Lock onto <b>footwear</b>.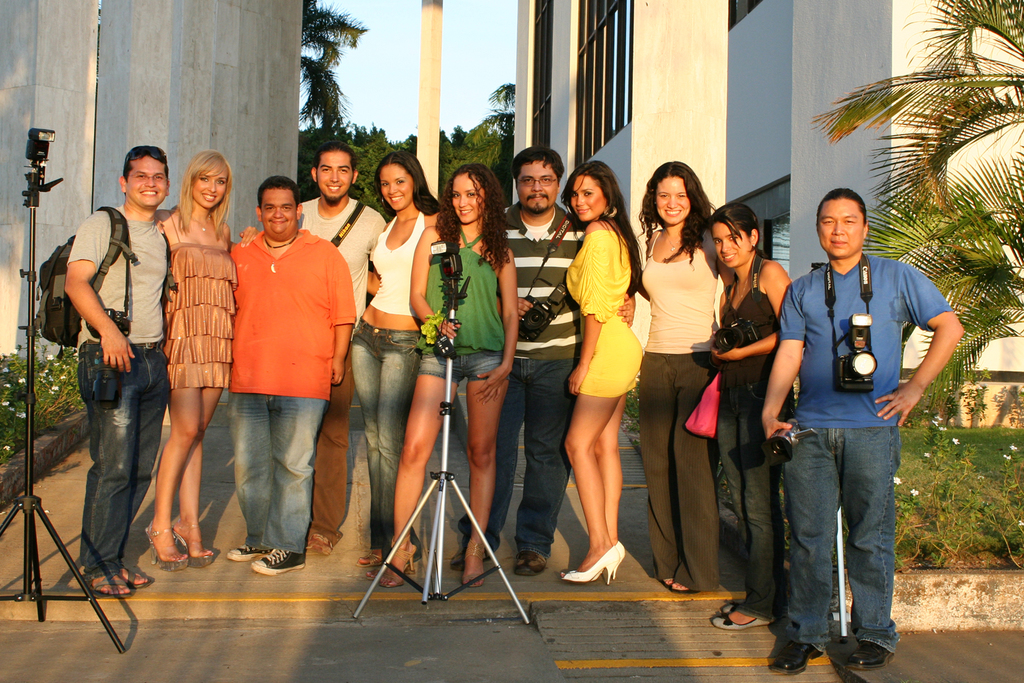
Locked: bbox(223, 541, 278, 562).
